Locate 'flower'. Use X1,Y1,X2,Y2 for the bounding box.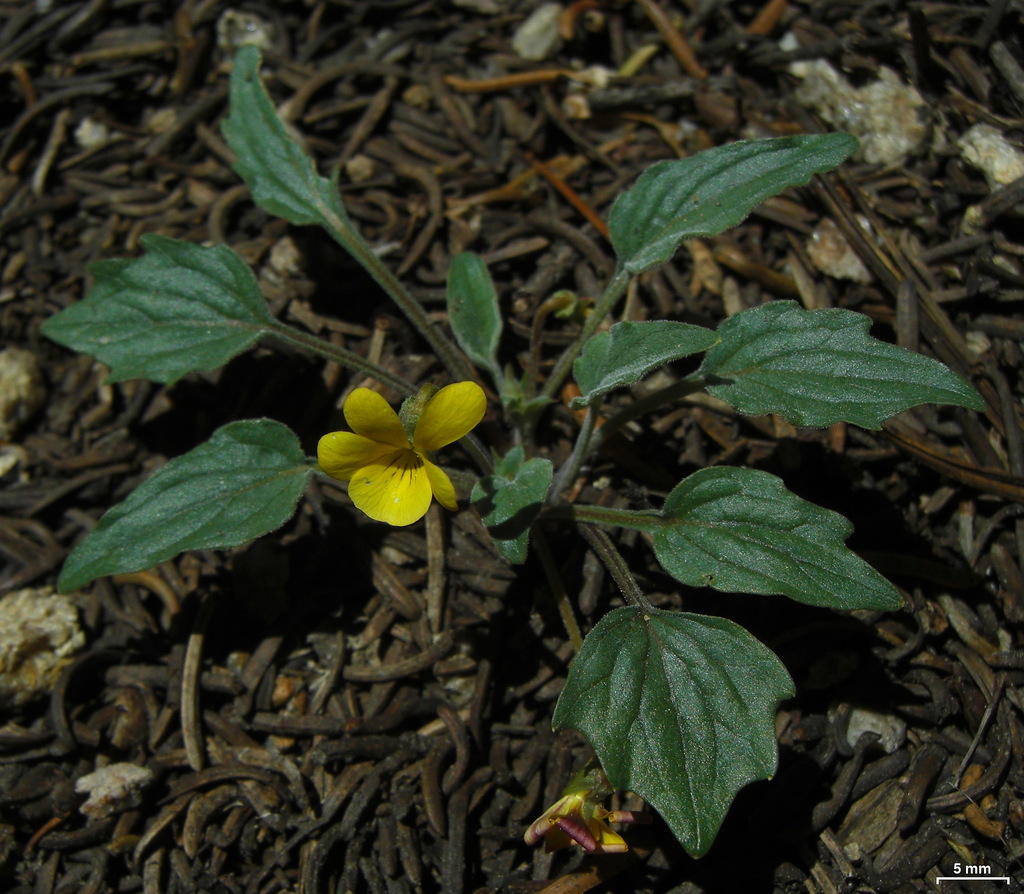
312,362,484,523.
